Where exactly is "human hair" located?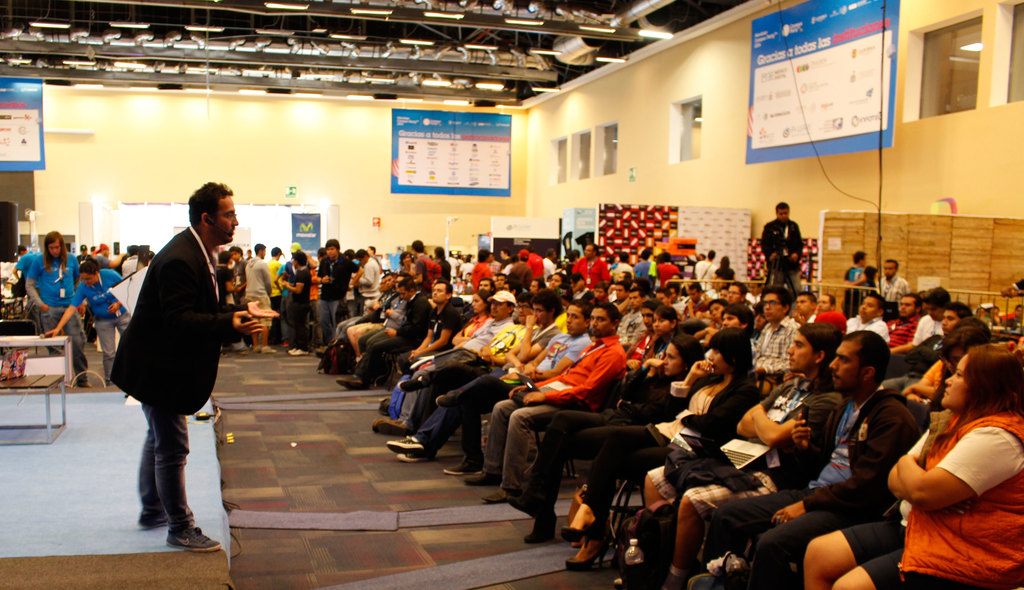
Its bounding box is <bbox>355, 248, 369, 260</bbox>.
